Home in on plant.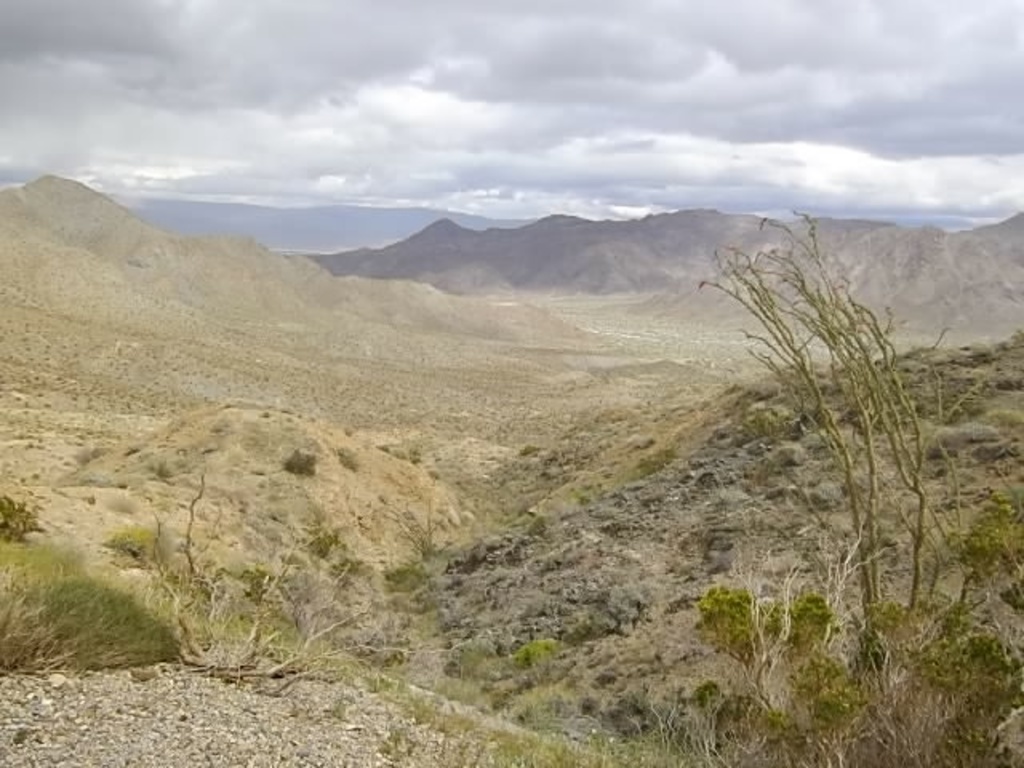
Homed in at (470, 504, 544, 552).
